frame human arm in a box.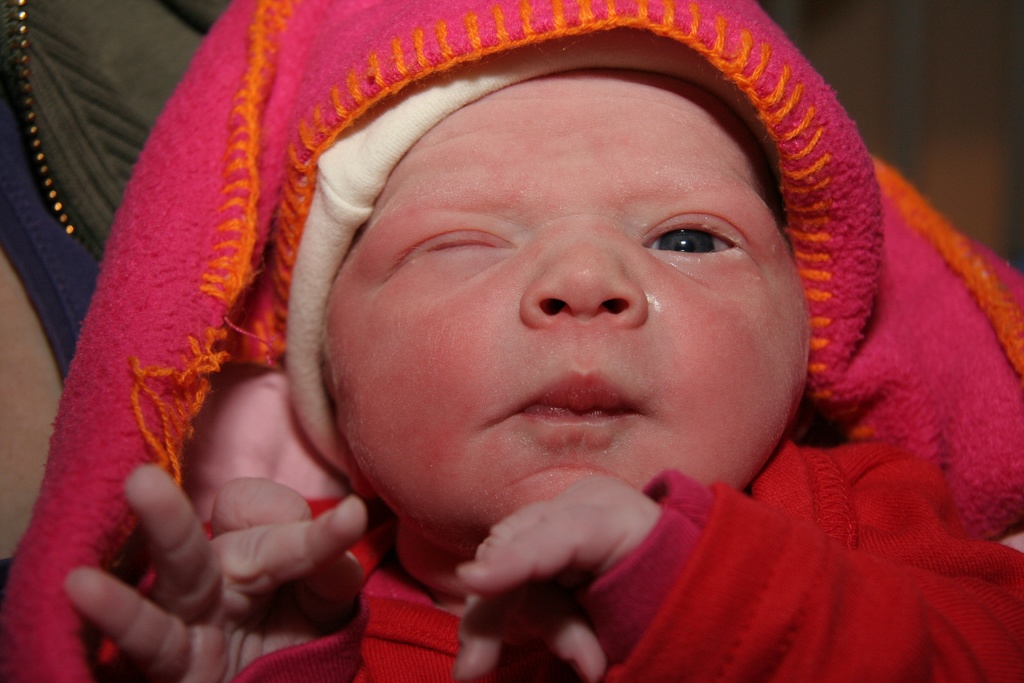
(left=26, top=475, right=411, bottom=682).
